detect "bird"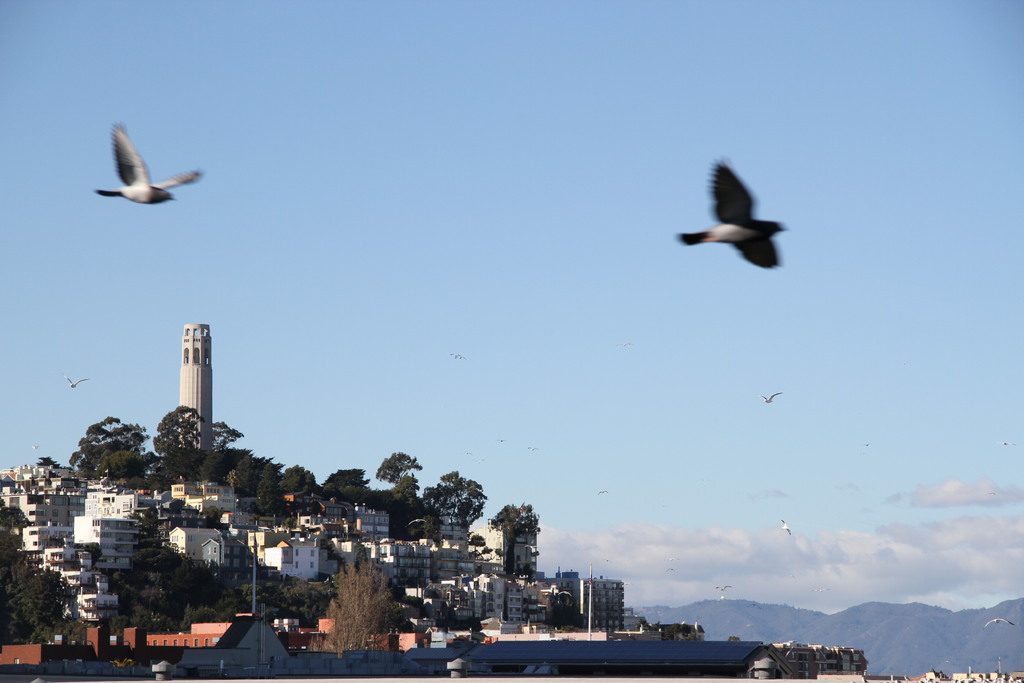
pyautogui.locateOnScreen(63, 371, 94, 393)
